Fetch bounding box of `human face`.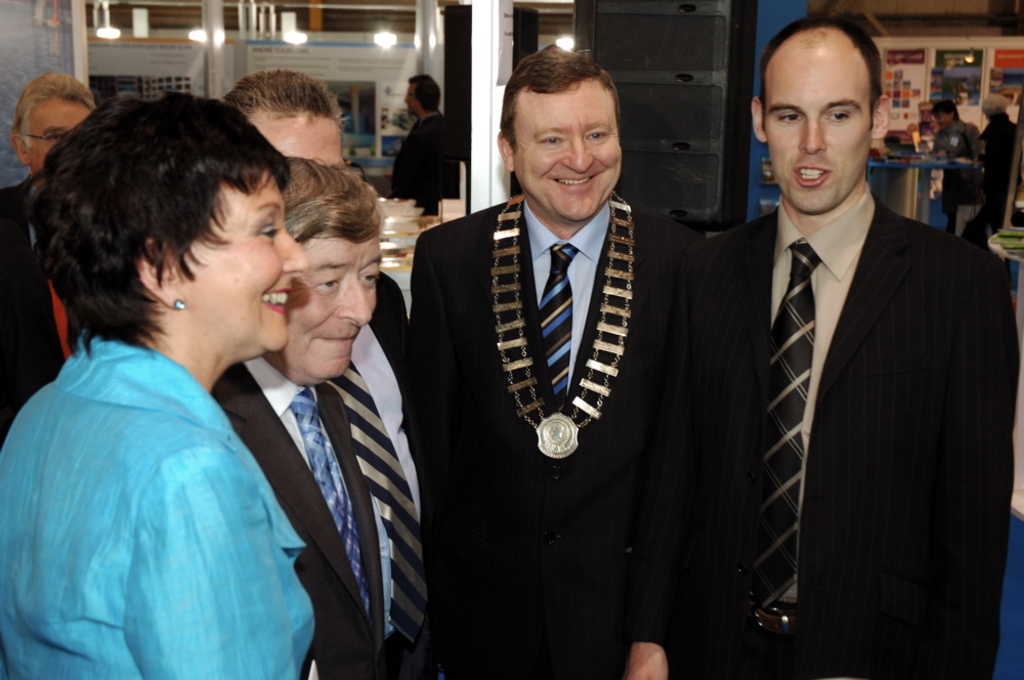
Bbox: 764:43:868:210.
